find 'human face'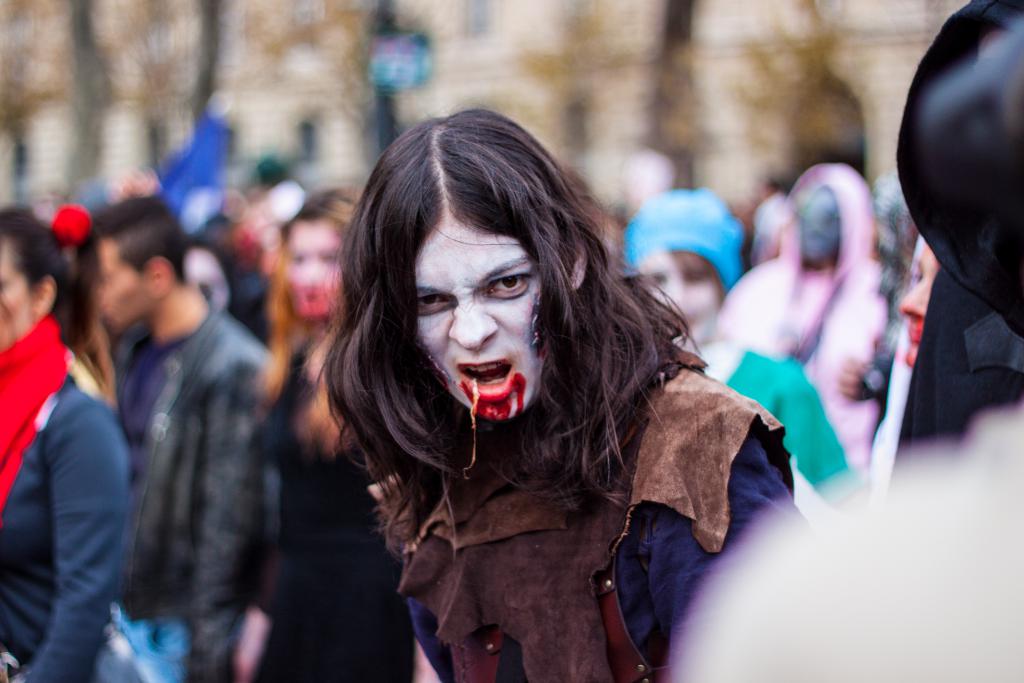
region(417, 224, 545, 422)
